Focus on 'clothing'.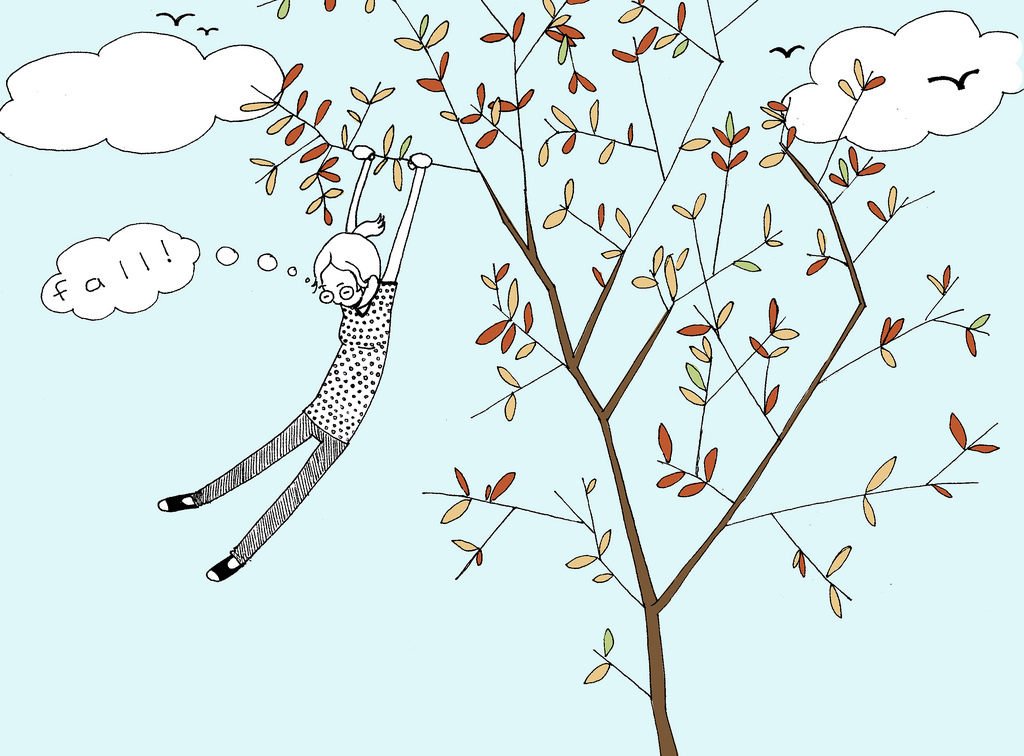
Focused at l=173, t=220, r=404, b=590.
